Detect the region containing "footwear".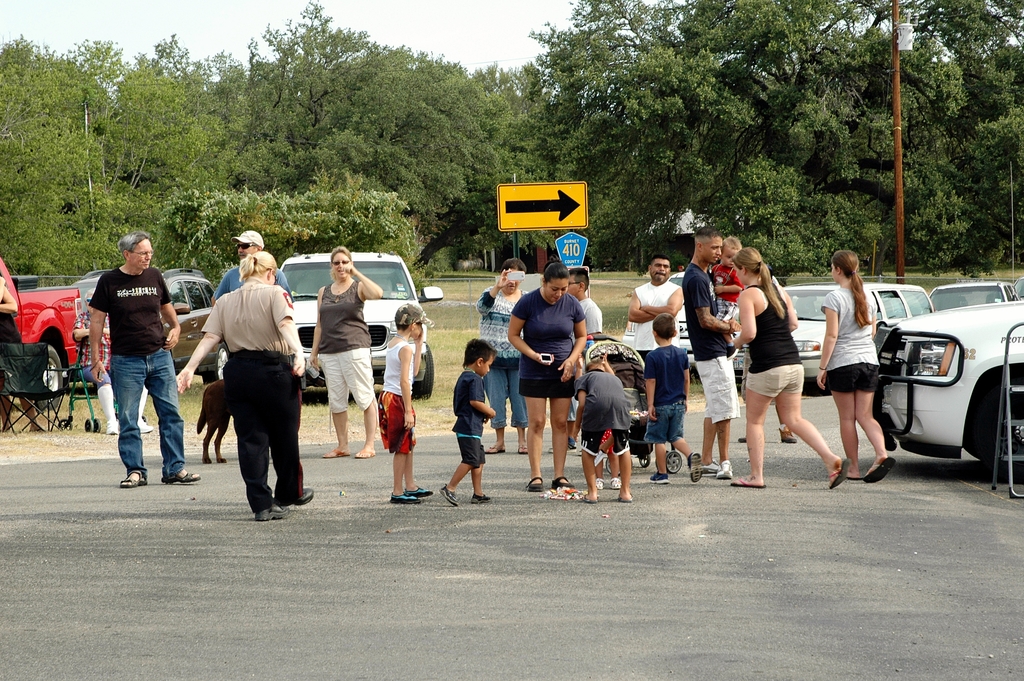
box(441, 484, 458, 507).
